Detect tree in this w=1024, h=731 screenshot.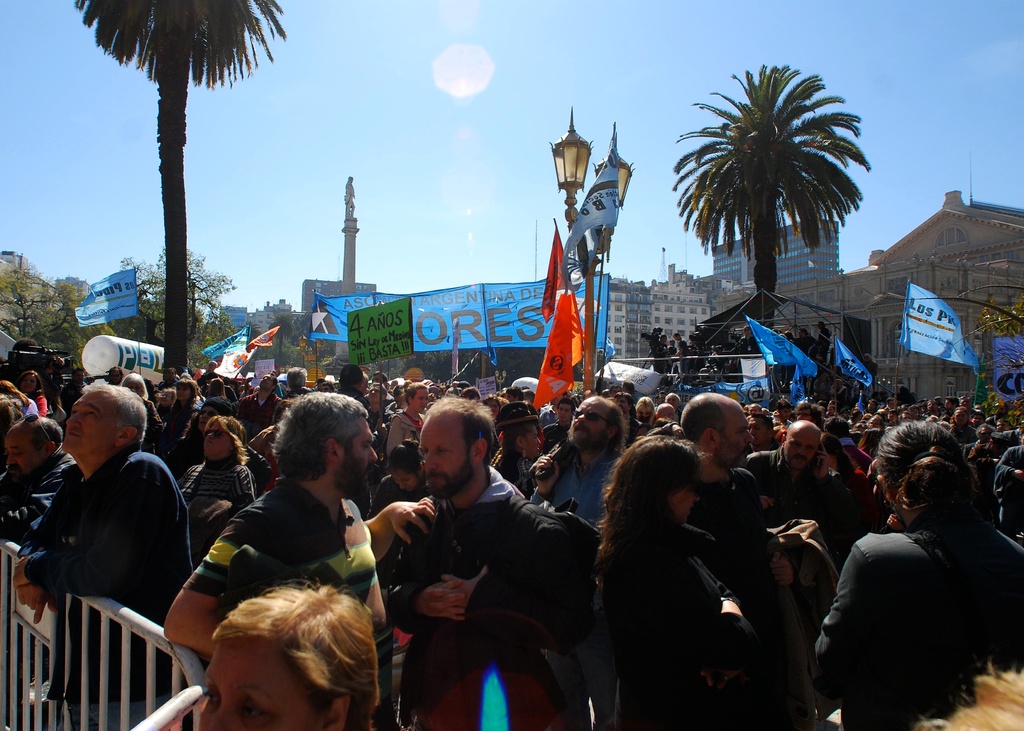
Detection: BBox(73, 0, 292, 407).
